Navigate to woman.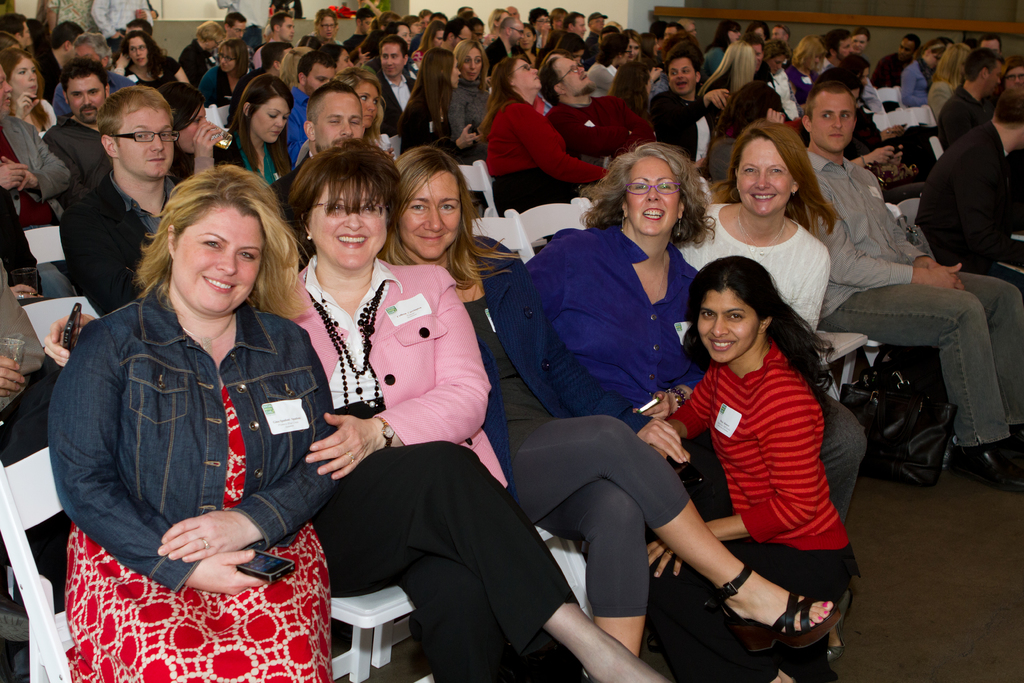
Navigation target: select_region(520, 26, 536, 68).
